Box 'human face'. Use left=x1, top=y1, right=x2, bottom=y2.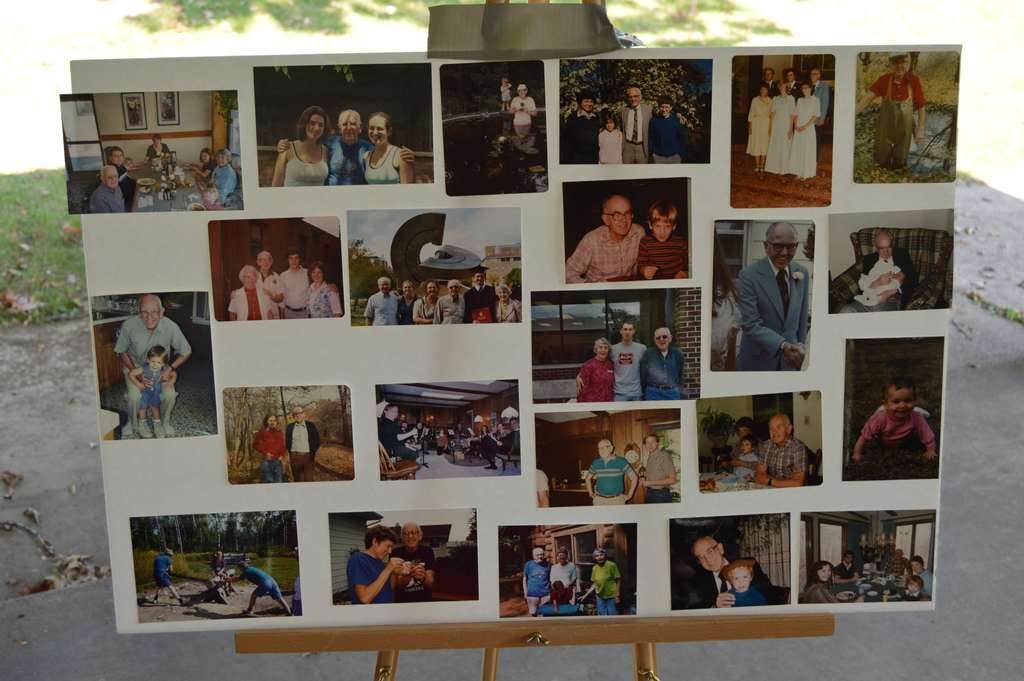
left=495, top=288, right=511, bottom=301.
